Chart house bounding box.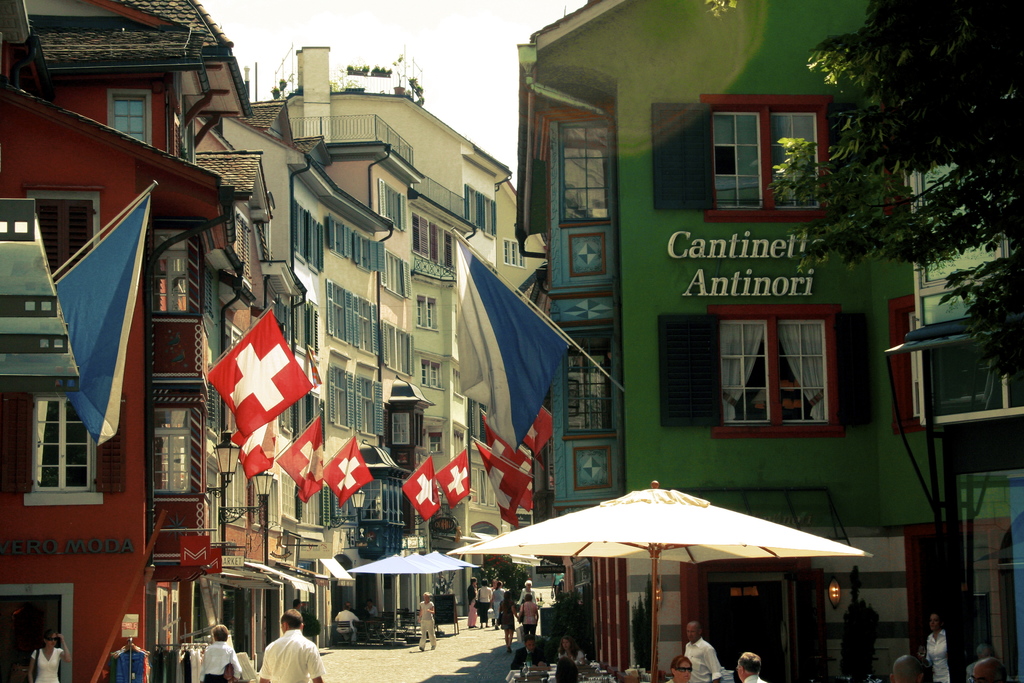
Charted: <box>636,0,932,682</box>.
